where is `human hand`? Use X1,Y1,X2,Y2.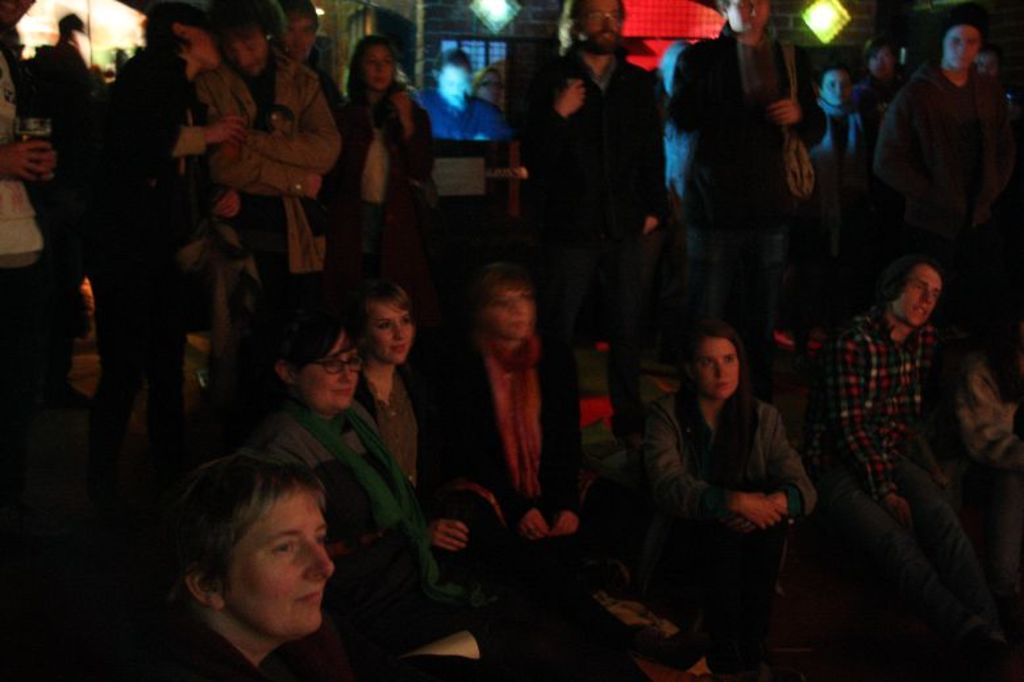
555,75,586,117.
